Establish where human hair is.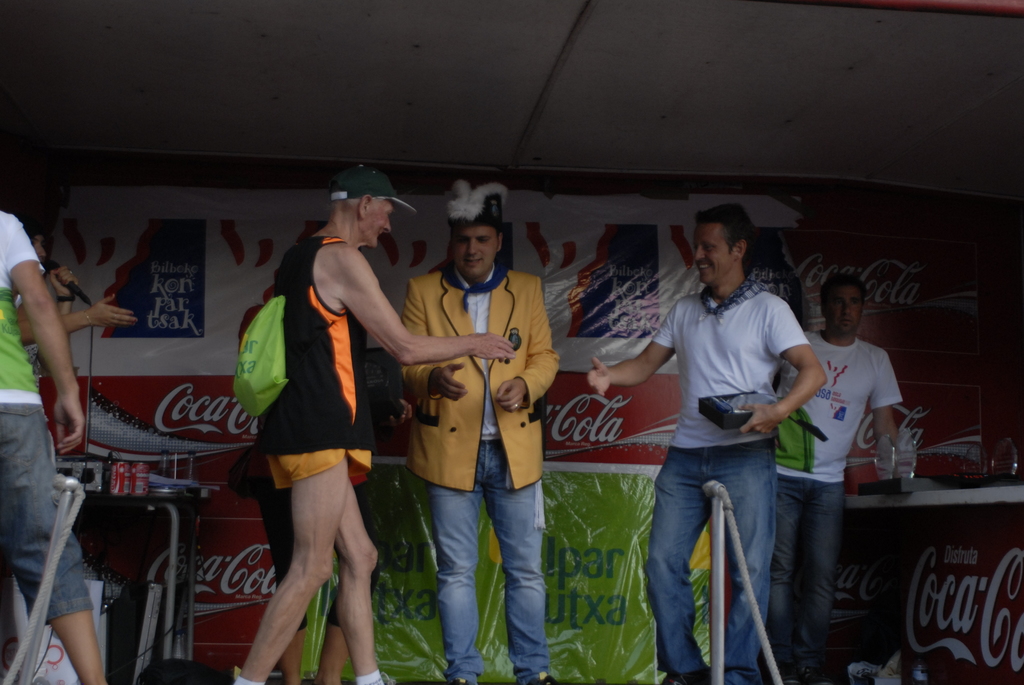
Established at <box>689,207,764,278</box>.
